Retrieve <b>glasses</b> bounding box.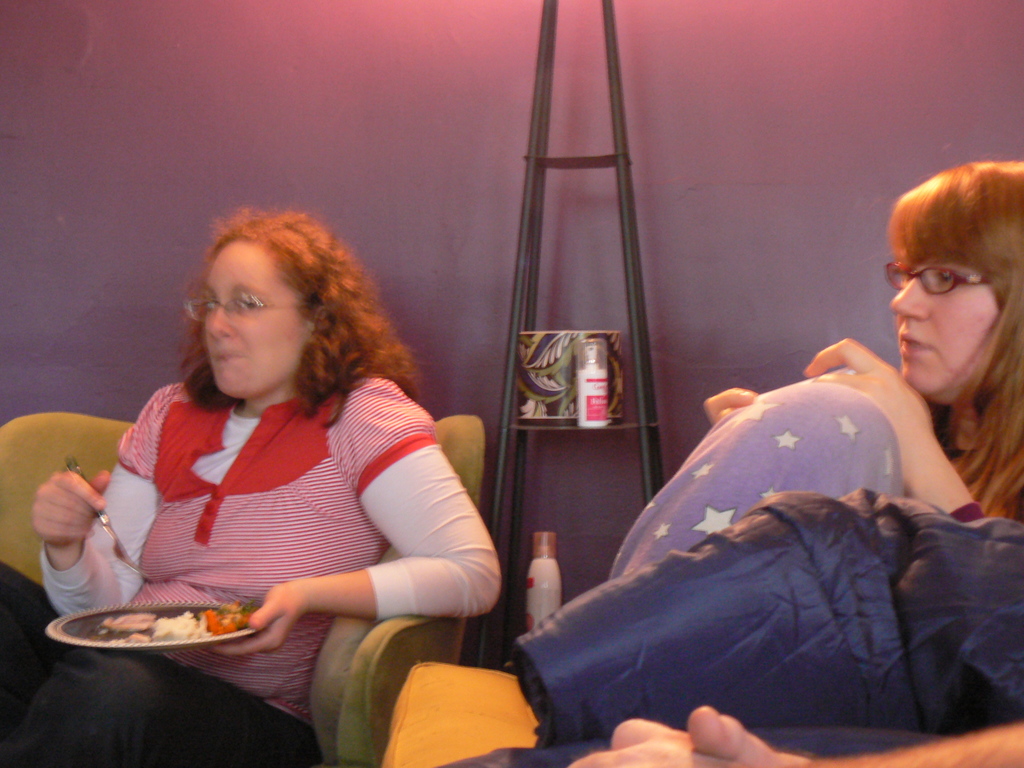
Bounding box: <region>186, 291, 313, 321</region>.
